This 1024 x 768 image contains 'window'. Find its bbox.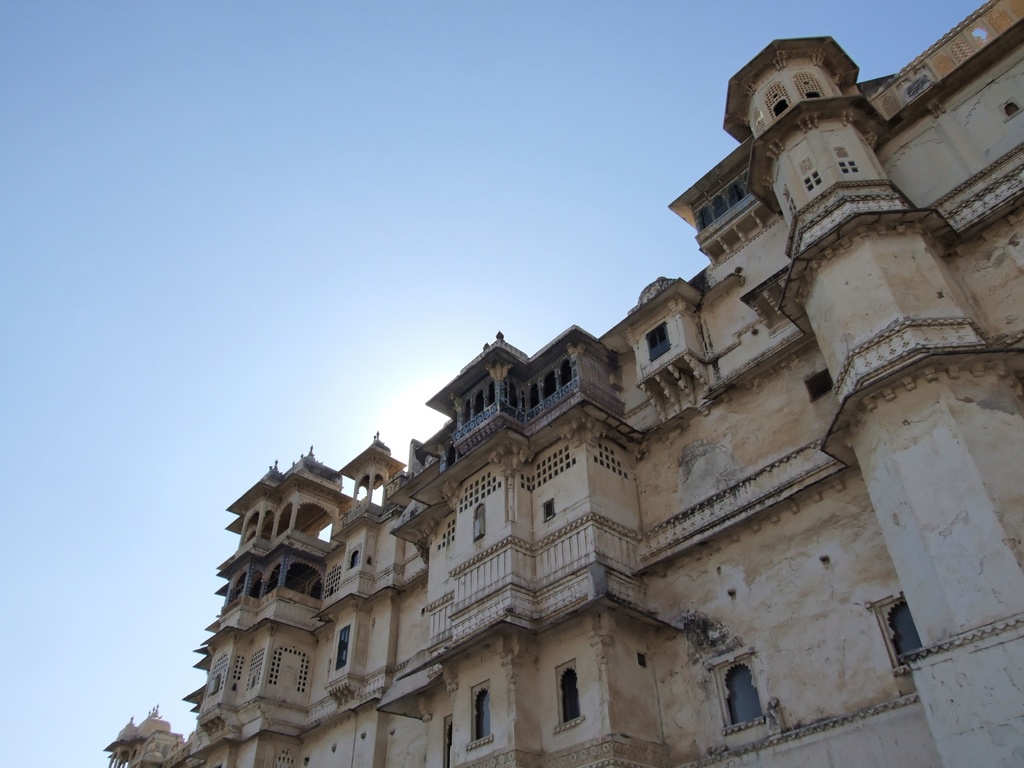
{"x1": 634, "y1": 311, "x2": 680, "y2": 356}.
